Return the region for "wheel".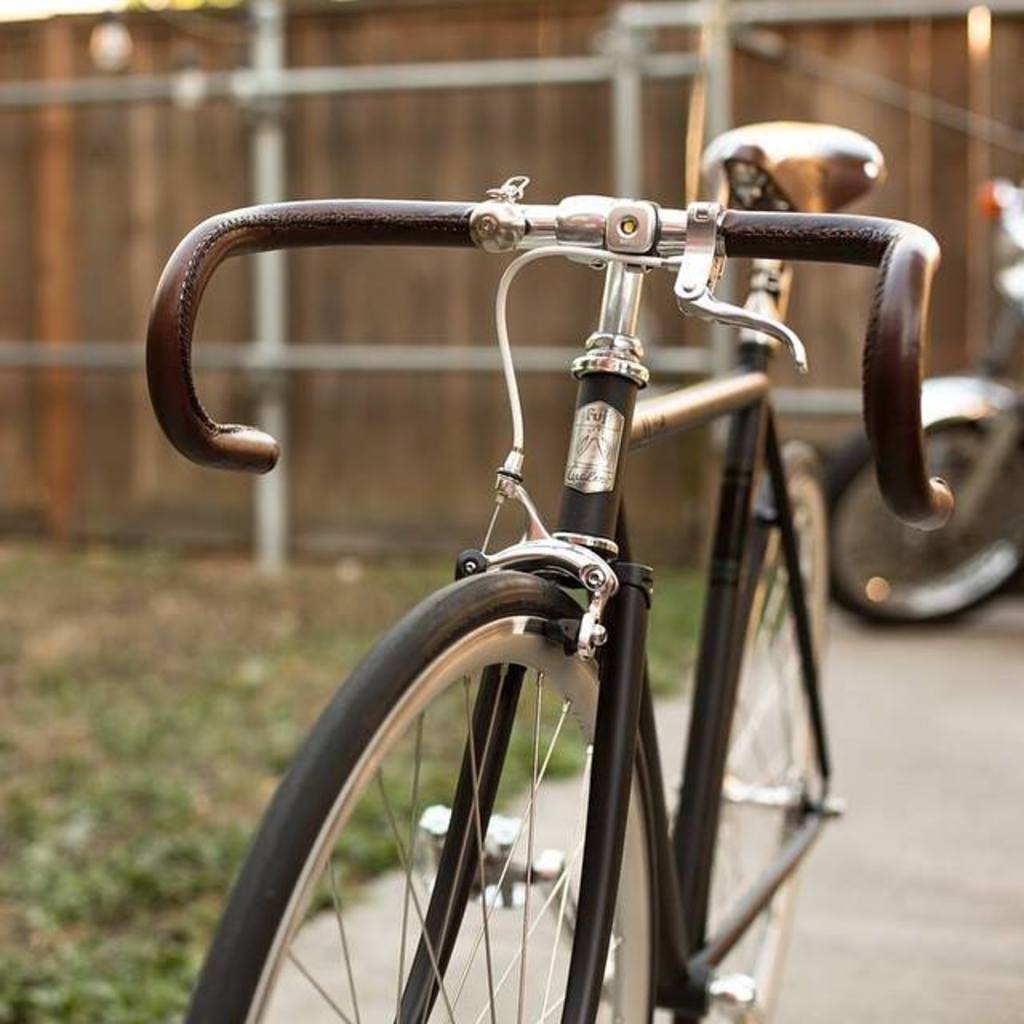
182:560:651:1022.
